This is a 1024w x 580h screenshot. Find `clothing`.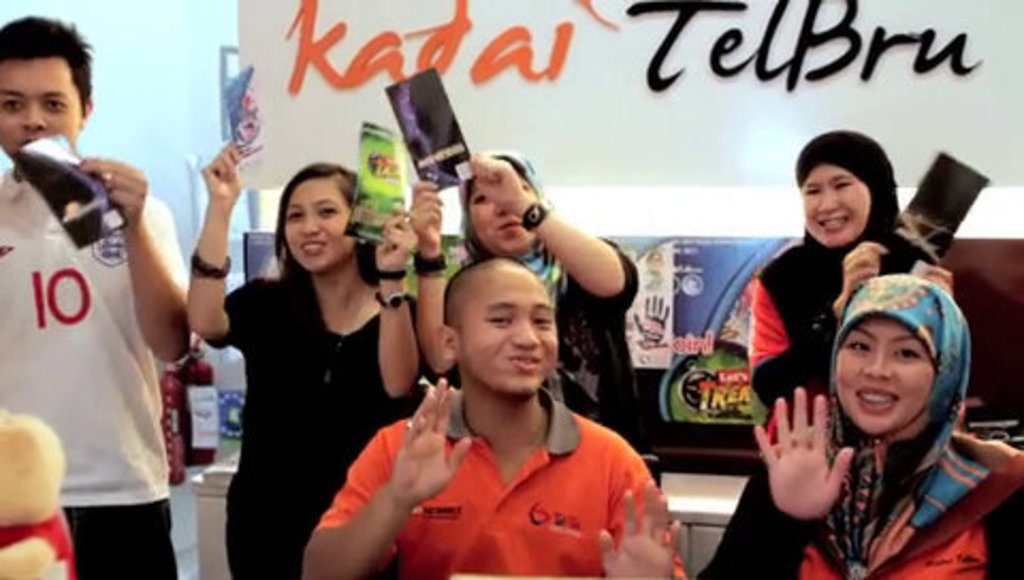
Bounding box: 207 260 420 578.
